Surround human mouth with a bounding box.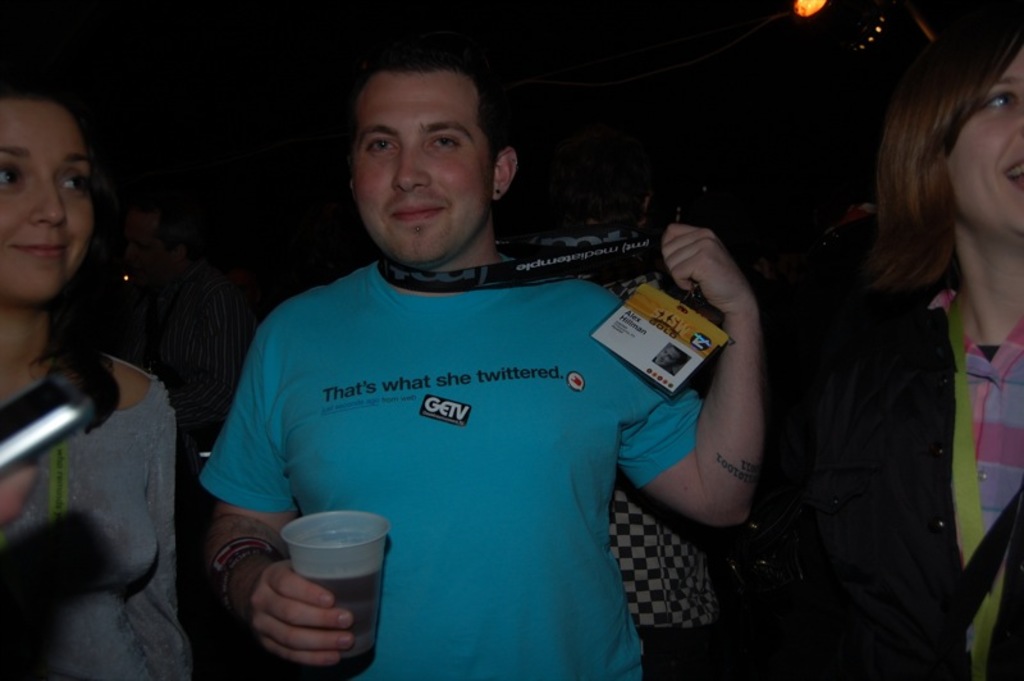
<box>390,196,448,223</box>.
